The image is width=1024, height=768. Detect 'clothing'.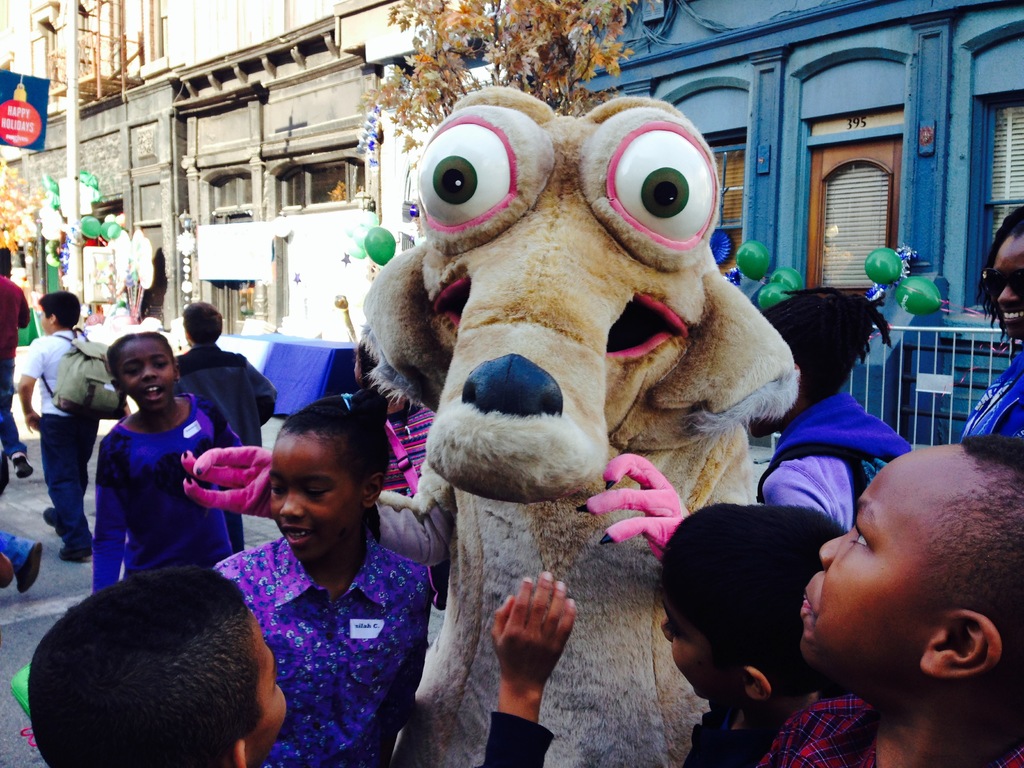
Detection: (0,270,32,437).
